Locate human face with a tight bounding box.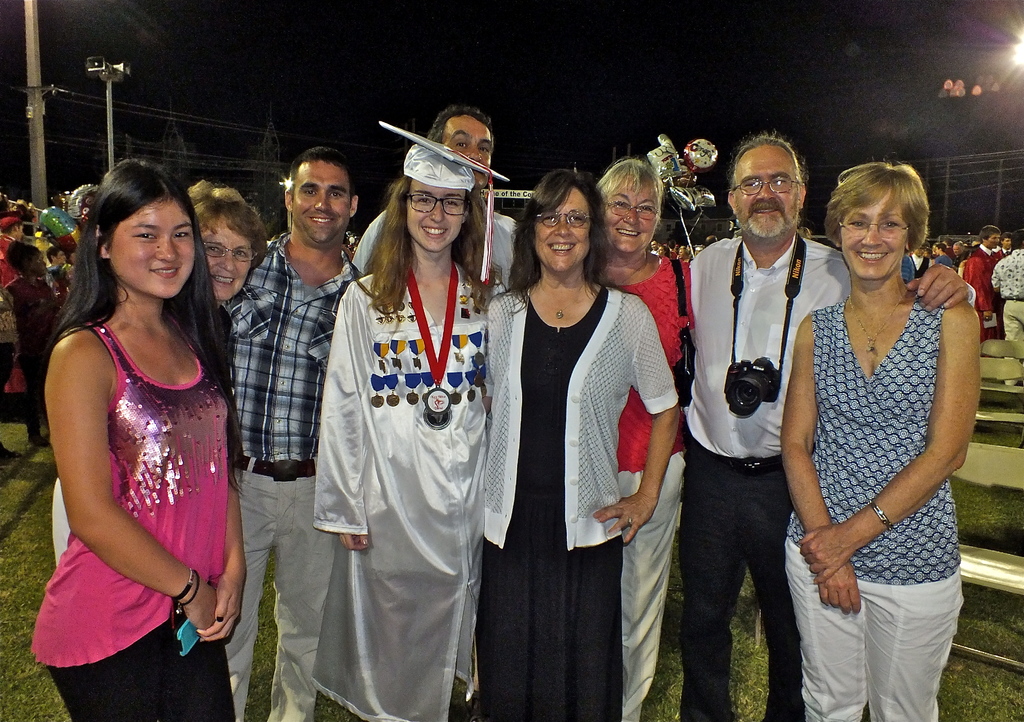
[left=292, top=159, right=352, bottom=243].
